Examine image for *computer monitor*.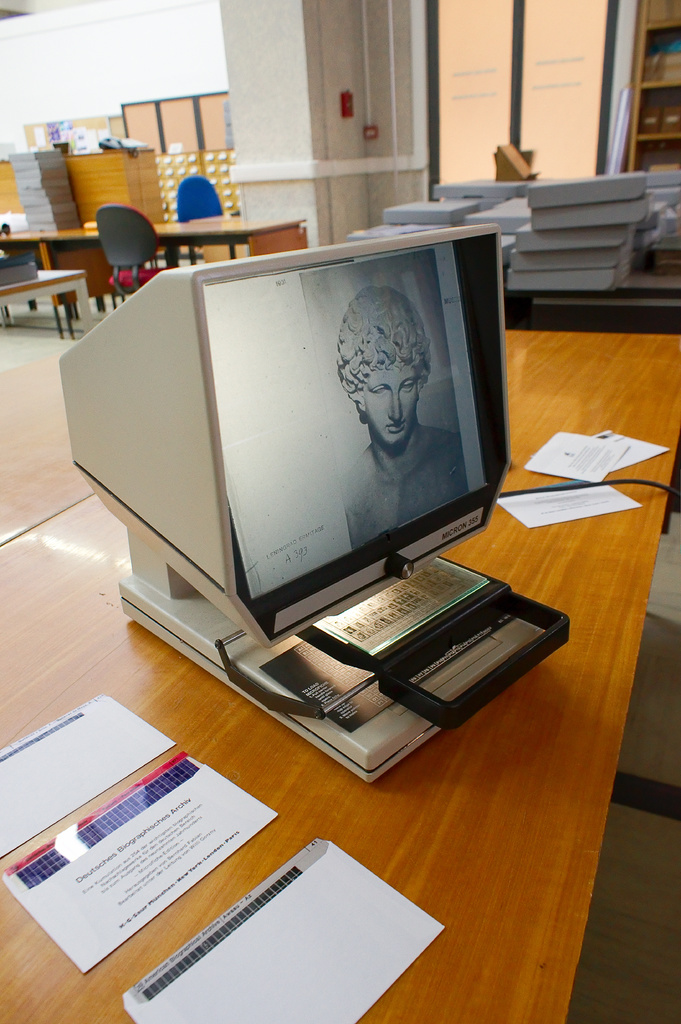
Examination result: [143,194,541,699].
